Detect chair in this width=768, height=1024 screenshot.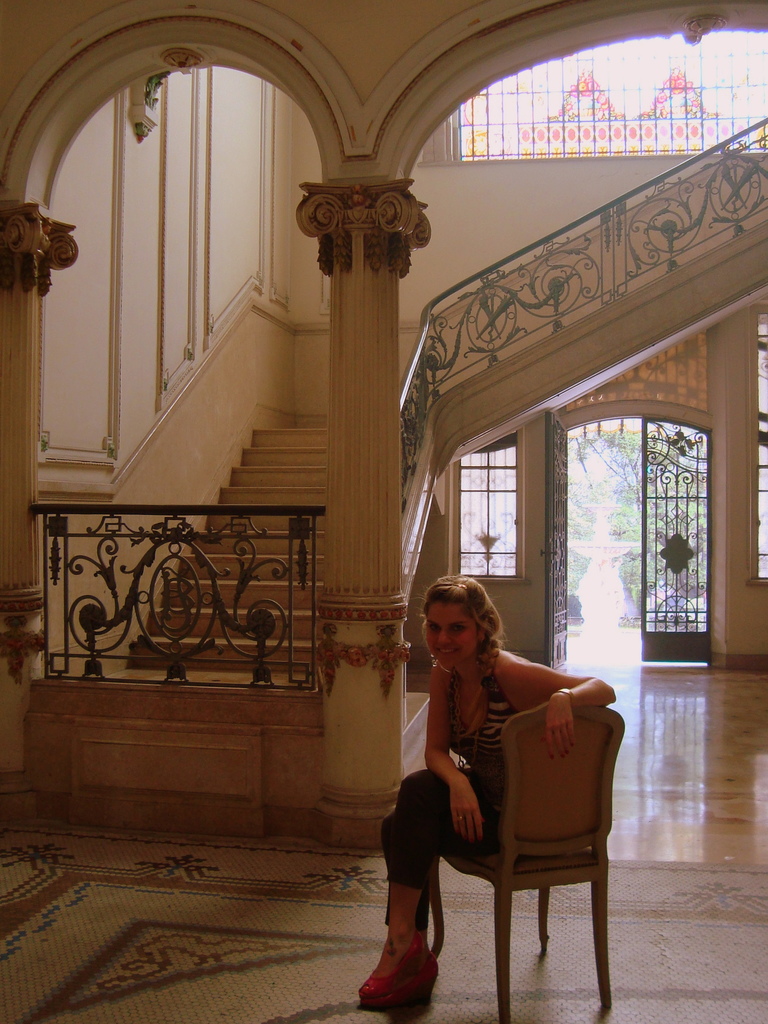
Detection: <region>420, 707, 625, 980</region>.
